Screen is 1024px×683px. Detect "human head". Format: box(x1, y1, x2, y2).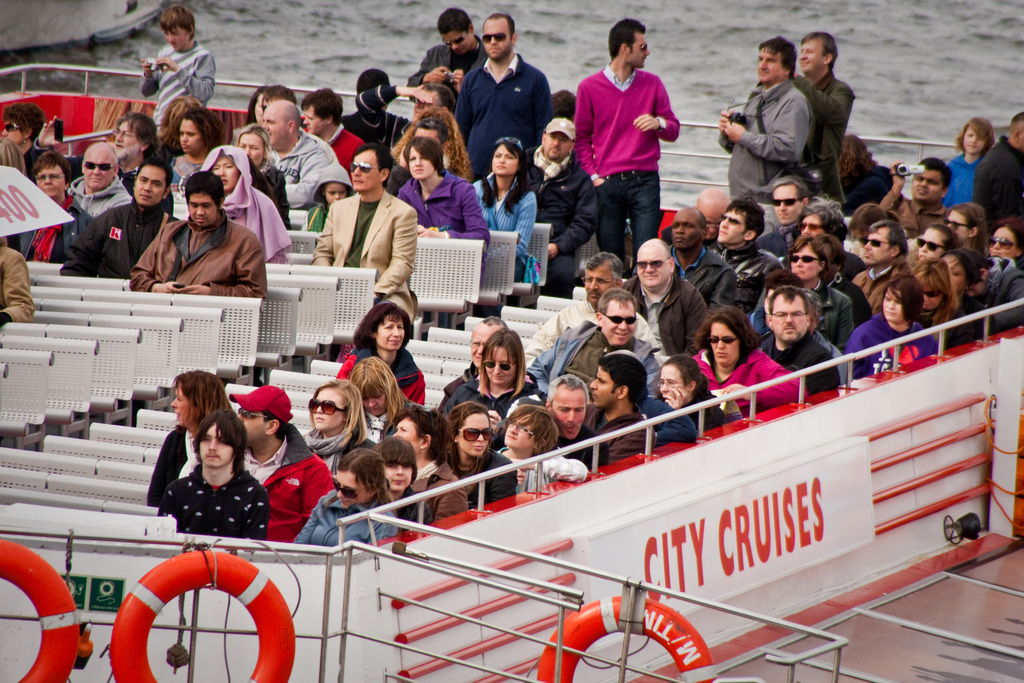
box(198, 410, 254, 466).
